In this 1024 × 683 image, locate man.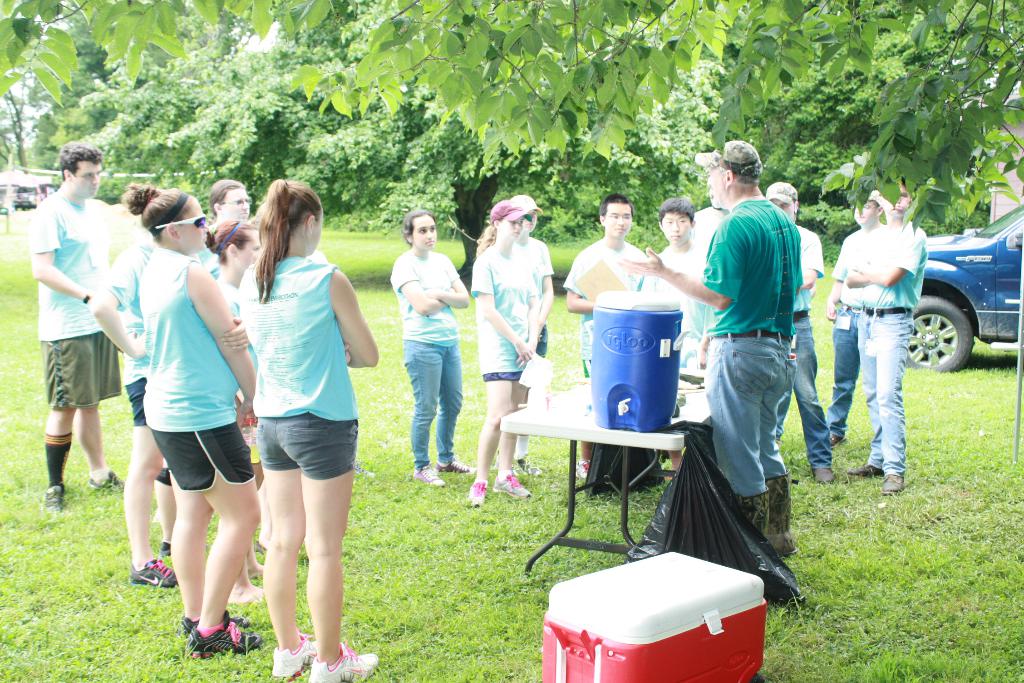
Bounding box: box=[842, 179, 941, 496].
